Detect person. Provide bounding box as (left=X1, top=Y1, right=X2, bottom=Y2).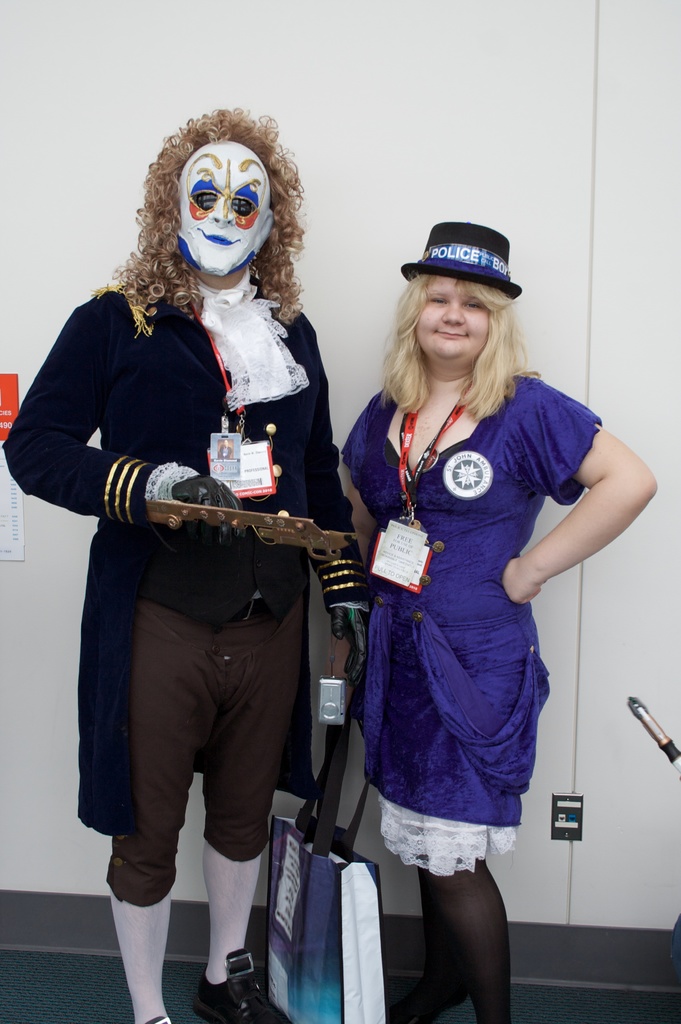
(left=53, top=110, right=360, bottom=1023).
